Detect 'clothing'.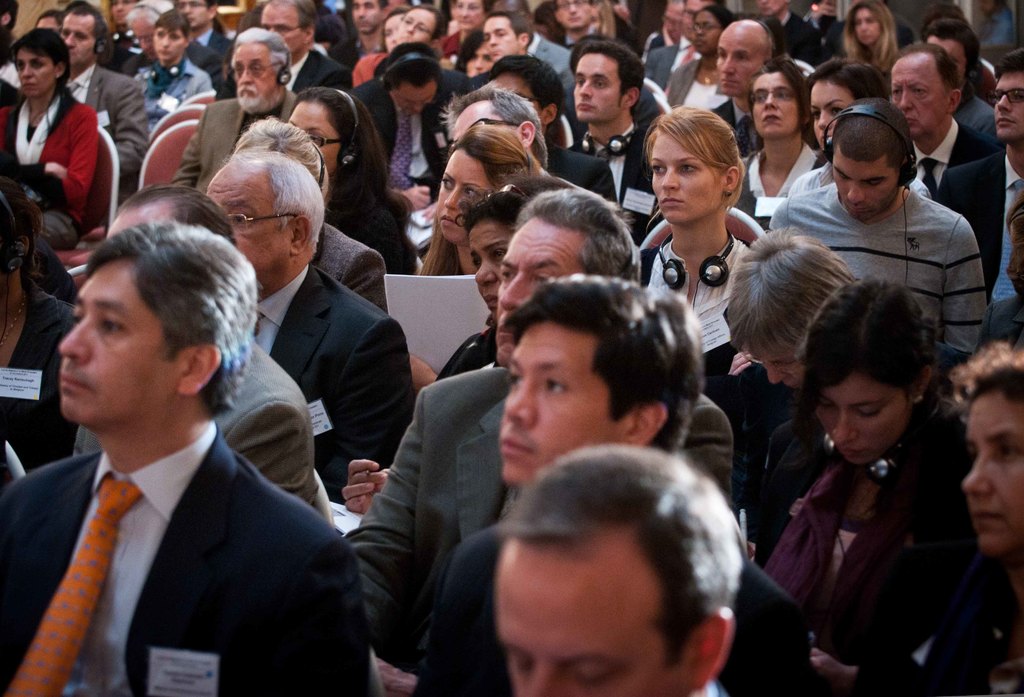
Detected at <bbox>0, 86, 98, 217</bbox>.
